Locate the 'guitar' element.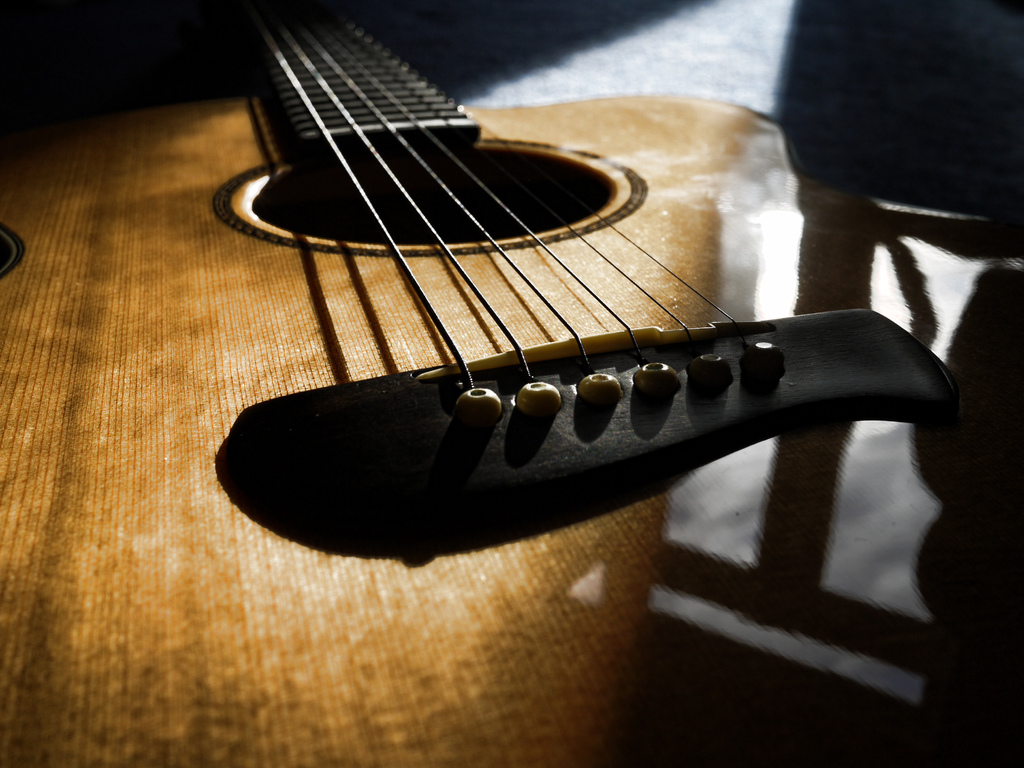
Element bbox: {"x1": 0, "y1": 0, "x2": 1014, "y2": 767}.
